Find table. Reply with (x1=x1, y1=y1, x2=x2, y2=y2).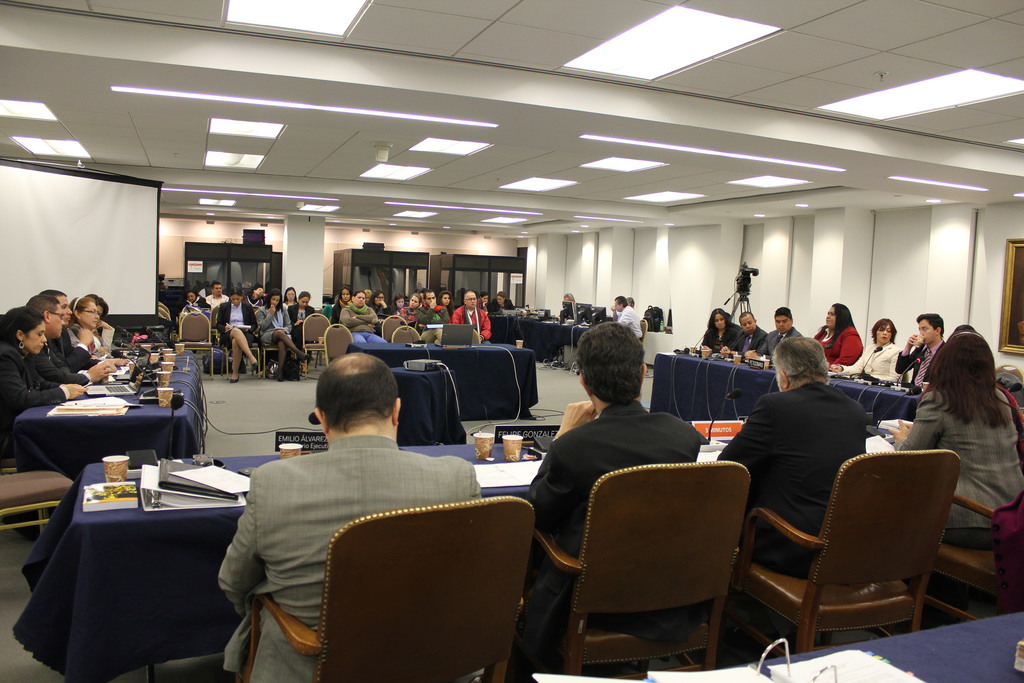
(x1=661, y1=350, x2=929, y2=416).
